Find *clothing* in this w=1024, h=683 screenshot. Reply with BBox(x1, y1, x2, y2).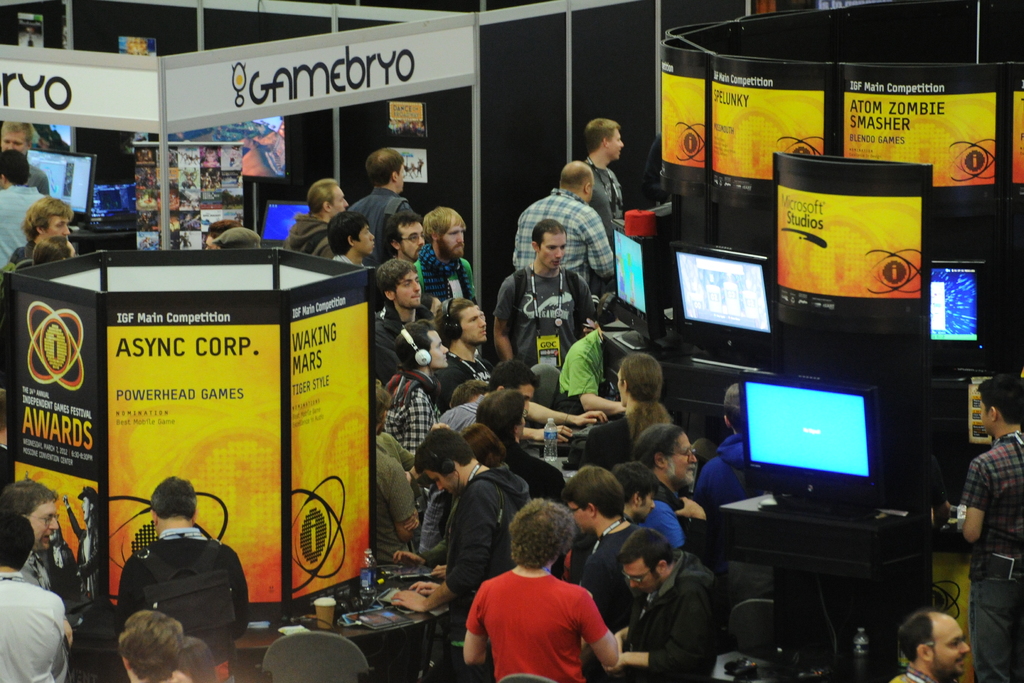
BBox(400, 374, 440, 456).
